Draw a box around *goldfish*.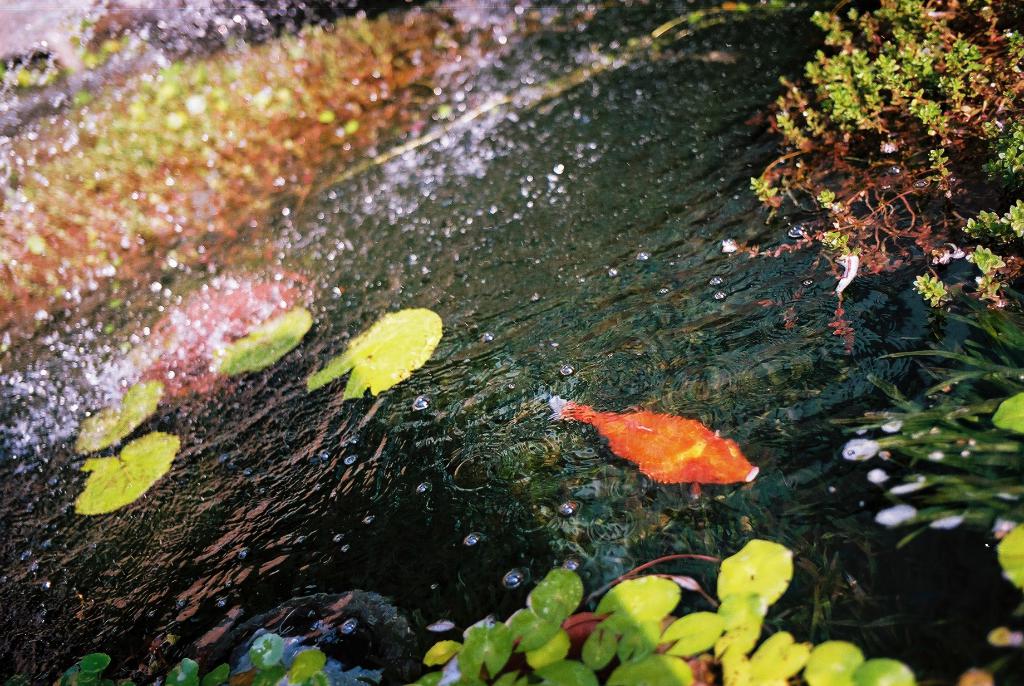
<region>537, 389, 753, 491</region>.
